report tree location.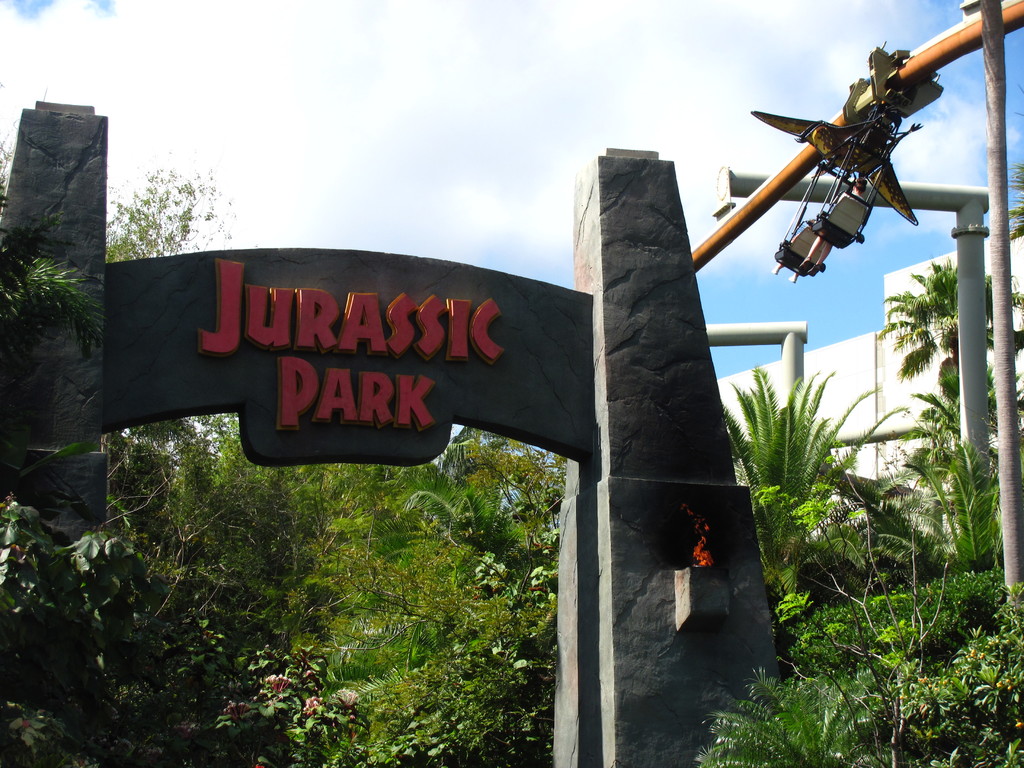
Report: bbox=(712, 368, 912, 576).
